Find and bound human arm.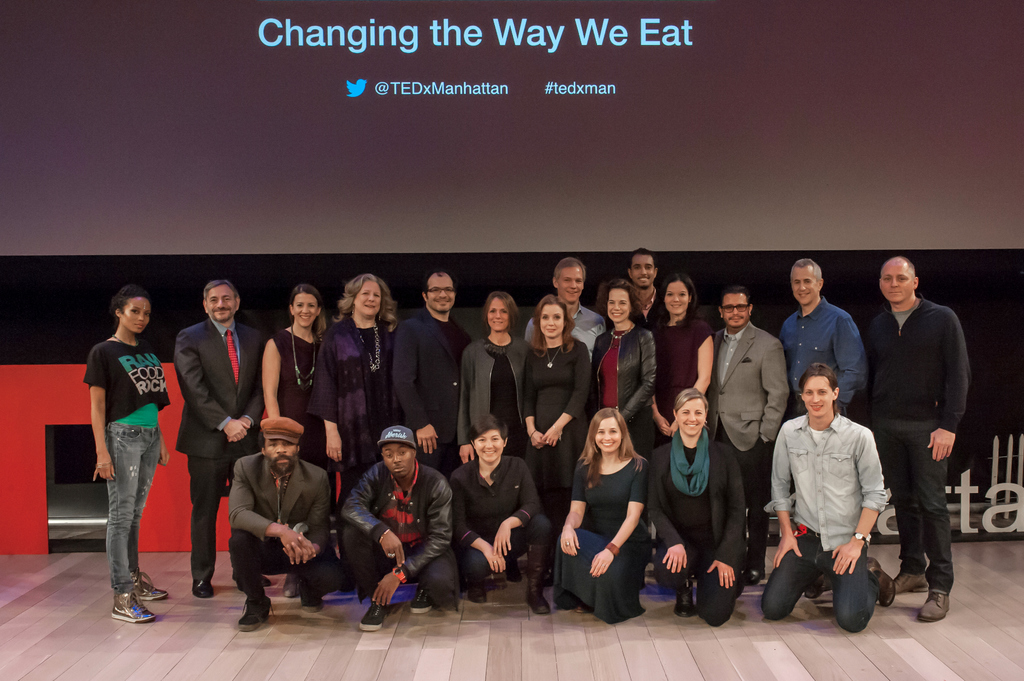
Bound: 230 462 314 563.
